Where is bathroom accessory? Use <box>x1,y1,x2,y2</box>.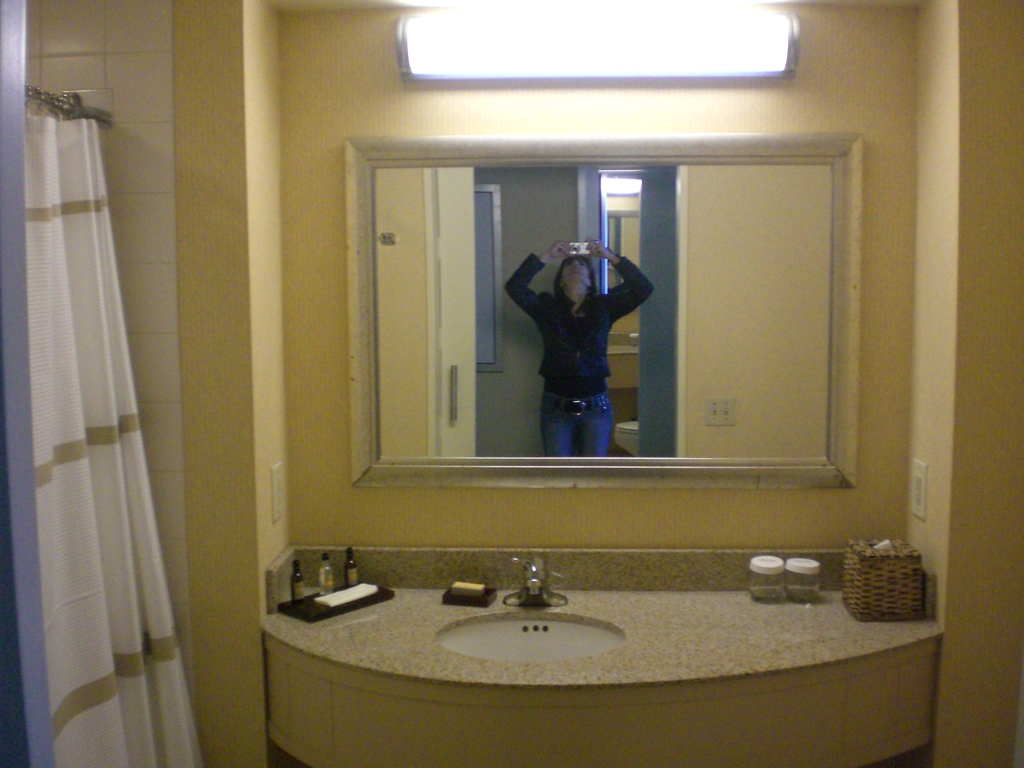
<box>260,549,950,759</box>.
